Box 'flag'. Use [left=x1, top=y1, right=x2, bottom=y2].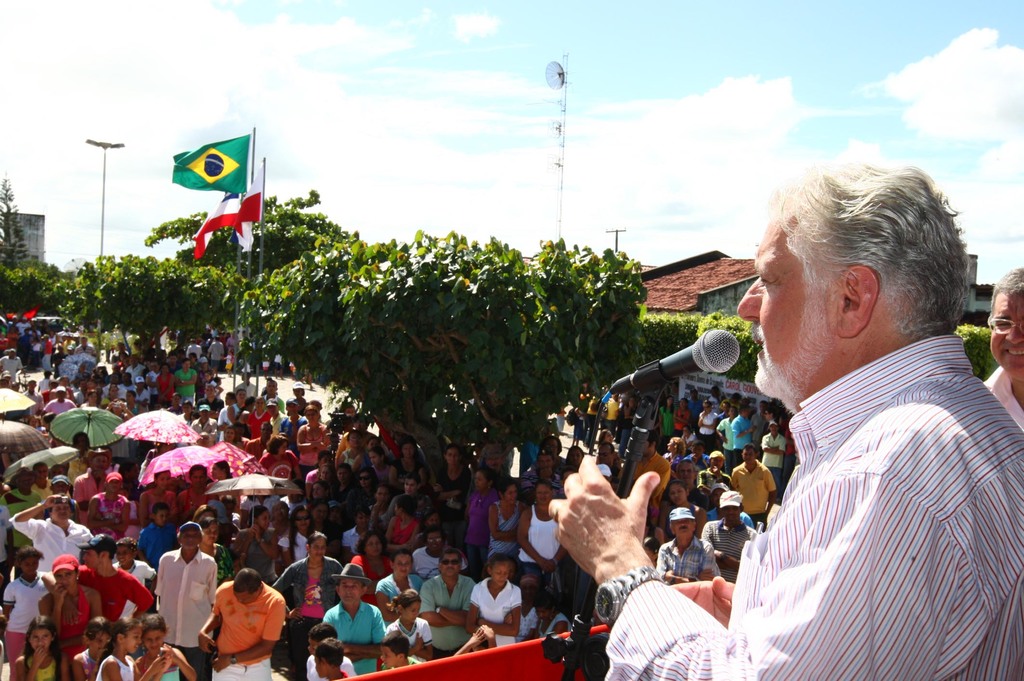
[left=173, top=122, right=262, bottom=258].
